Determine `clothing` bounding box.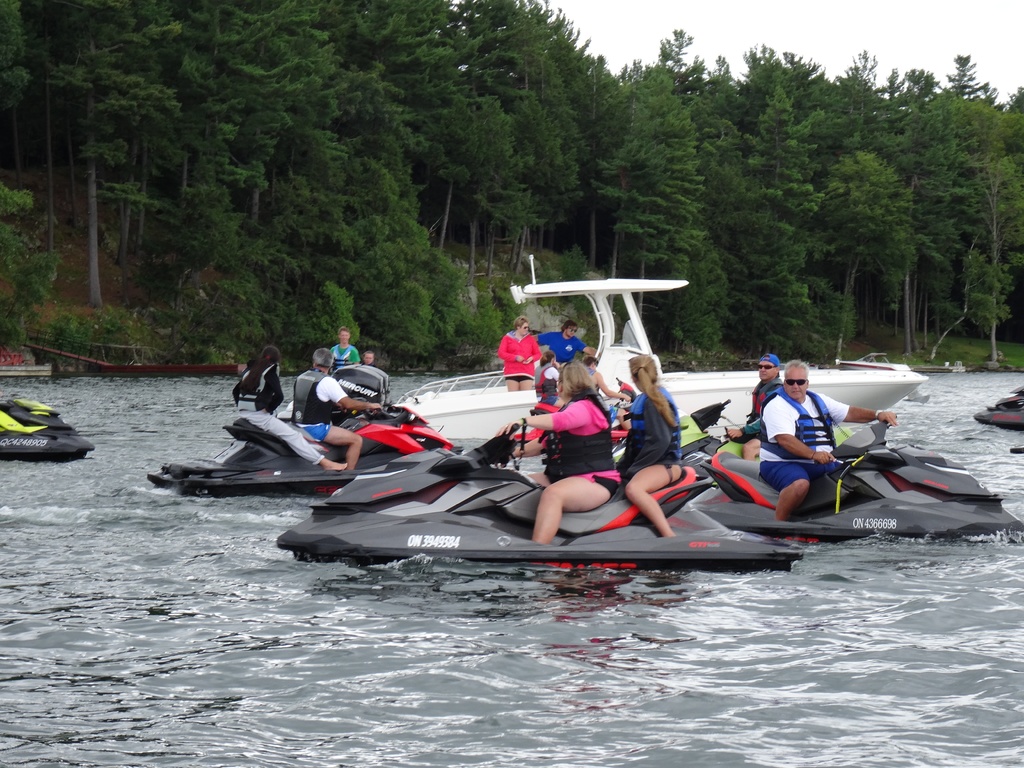
Determined: rect(287, 368, 348, 444).
